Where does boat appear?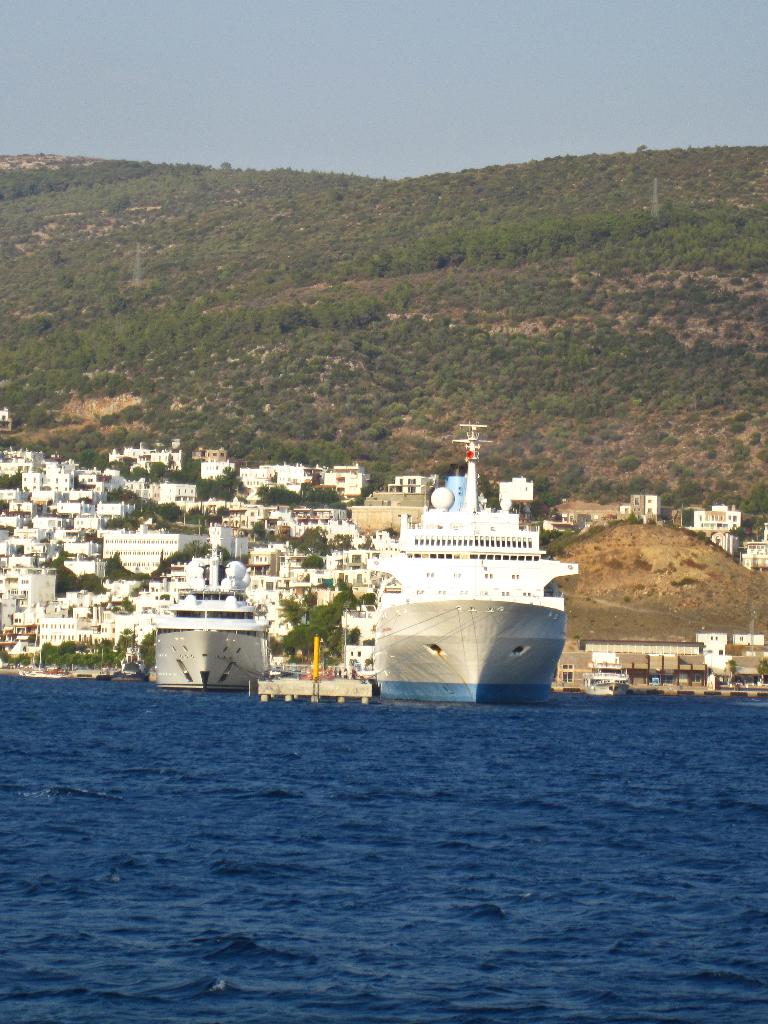
Appears at <bbox>330, 408, 591, 705</bbox>.
